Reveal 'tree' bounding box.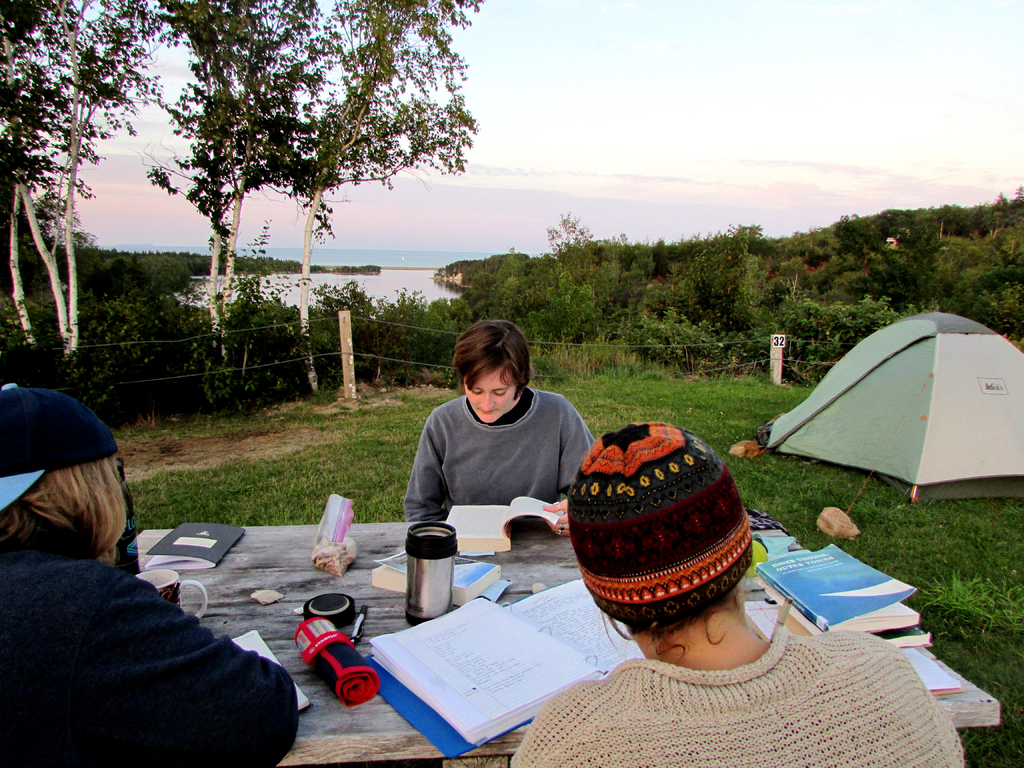
Revealed: Rect(143, 0, 475, 339).
